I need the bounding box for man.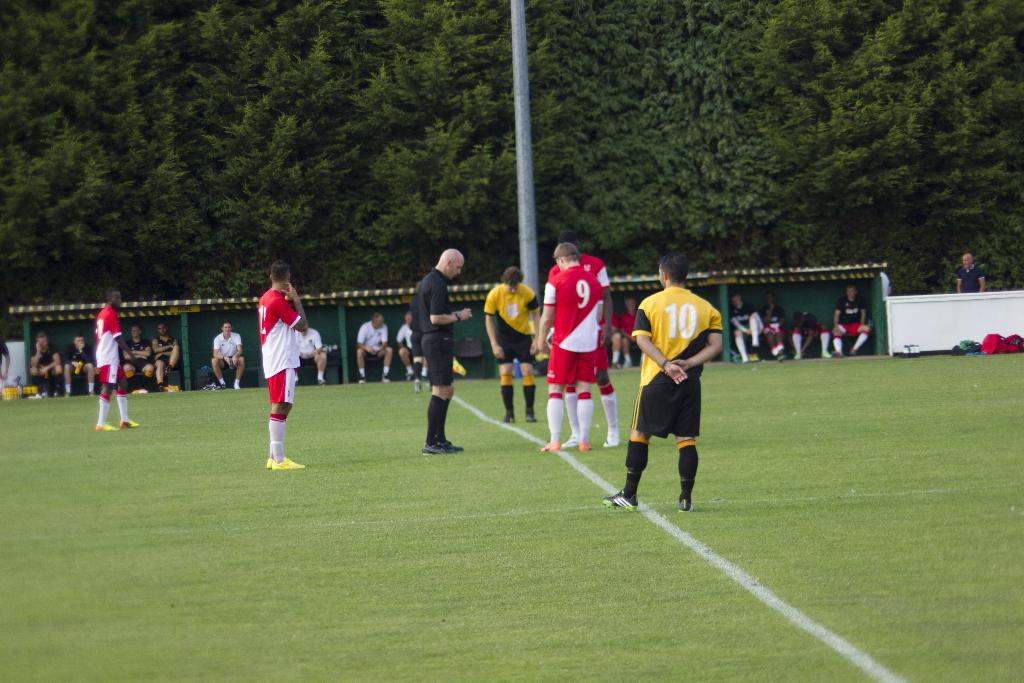
Here it is: 255/257/311/468.
